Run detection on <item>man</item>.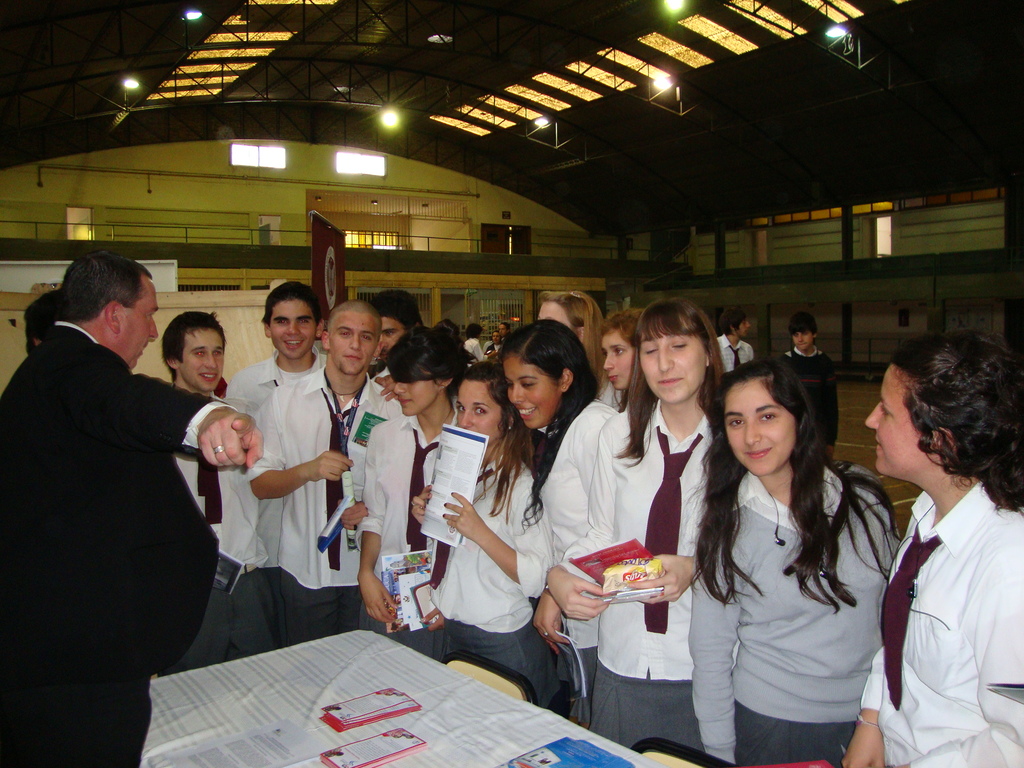
Result: pyautogui.locateOnScreen(367, 291, 429, 396).
